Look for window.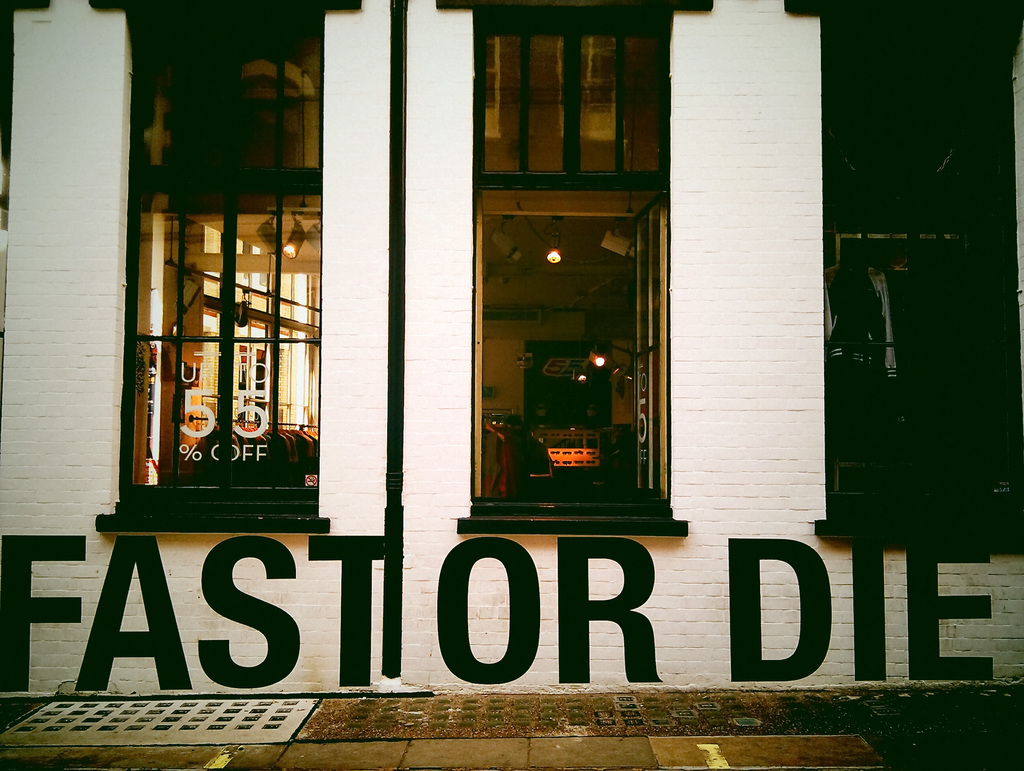
Found: [x1=425, y1=0, x2=716, y2=539].
